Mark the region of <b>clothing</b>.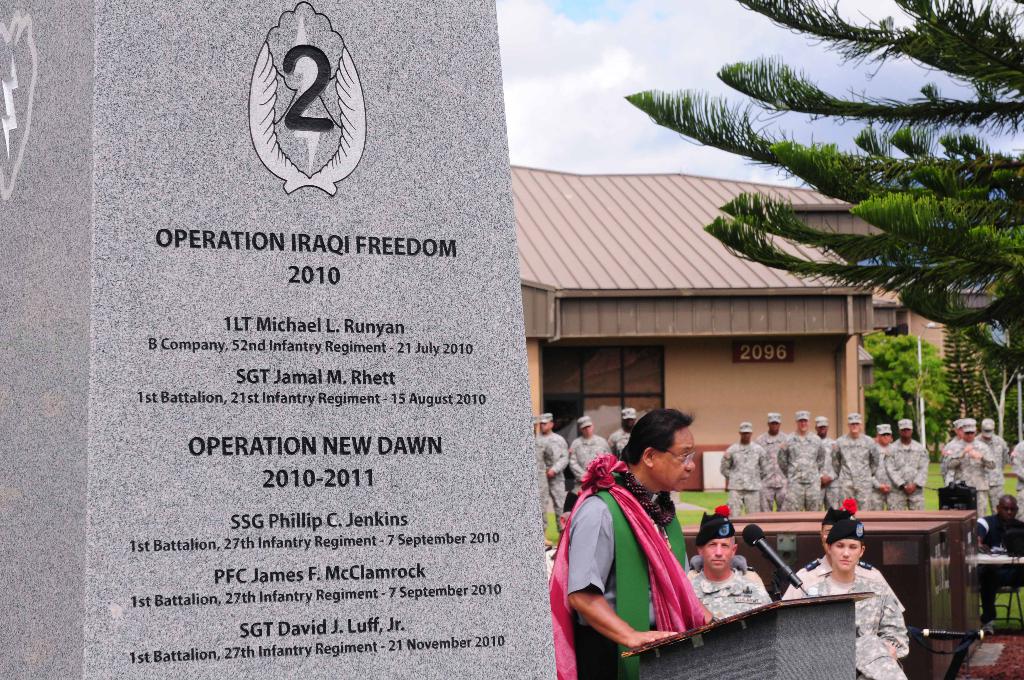
Region: box=[538, 436, 571, 505].
